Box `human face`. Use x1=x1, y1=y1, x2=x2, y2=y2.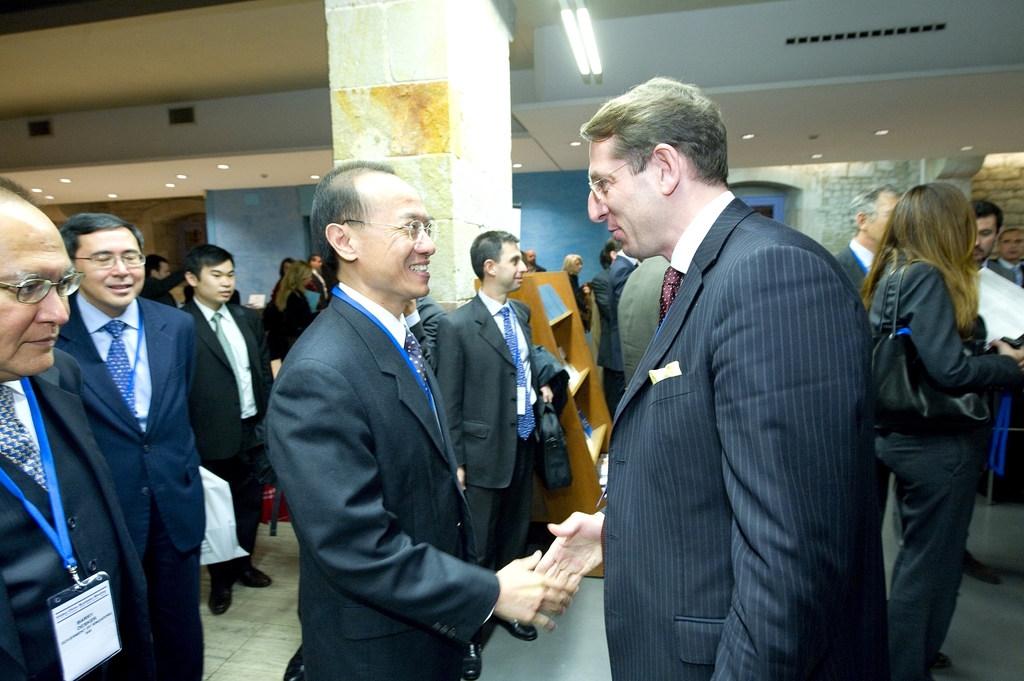
x1=199, y1=262, x2=234, y2=307.
